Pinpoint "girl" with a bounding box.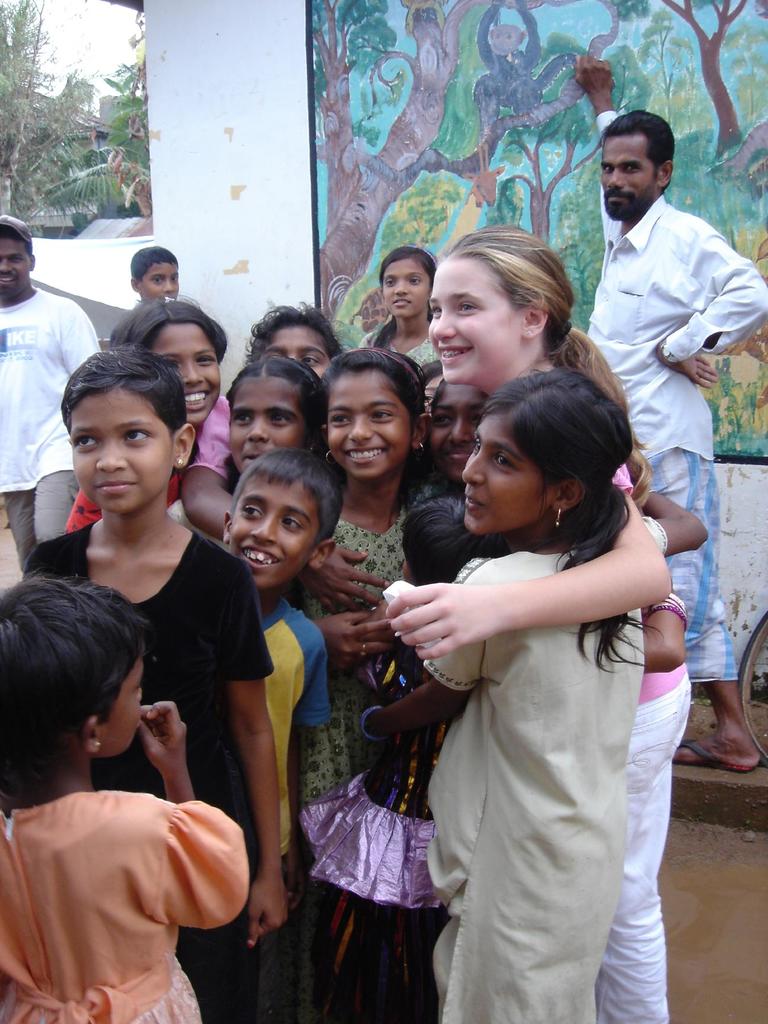
[left=362, top=228, right=705, bottom=1023].
